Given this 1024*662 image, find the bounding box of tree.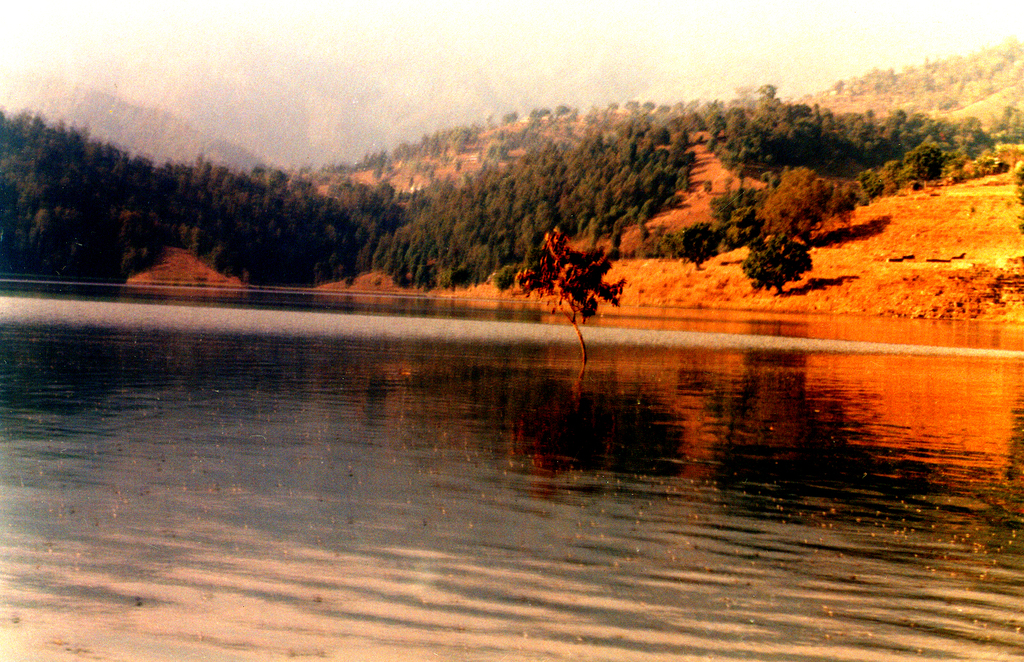
[x1=506, y1=216, x2=628, y2=327].
